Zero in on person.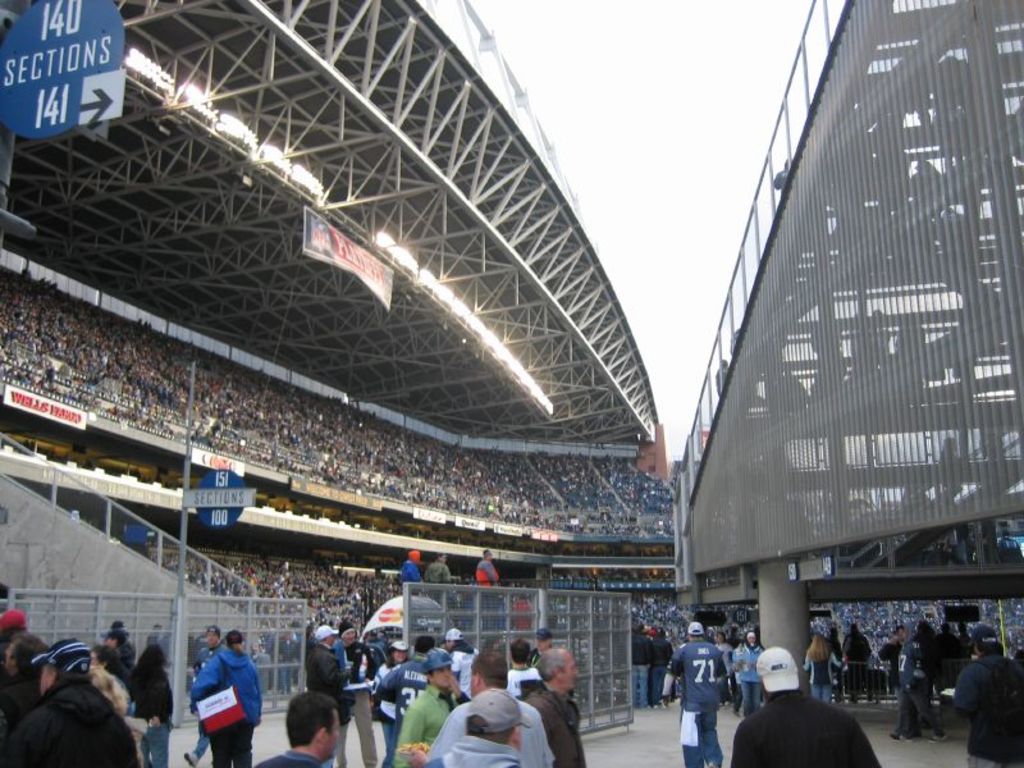
Zeroed in: x1=0 y1=635 x2=141 y2=767.
